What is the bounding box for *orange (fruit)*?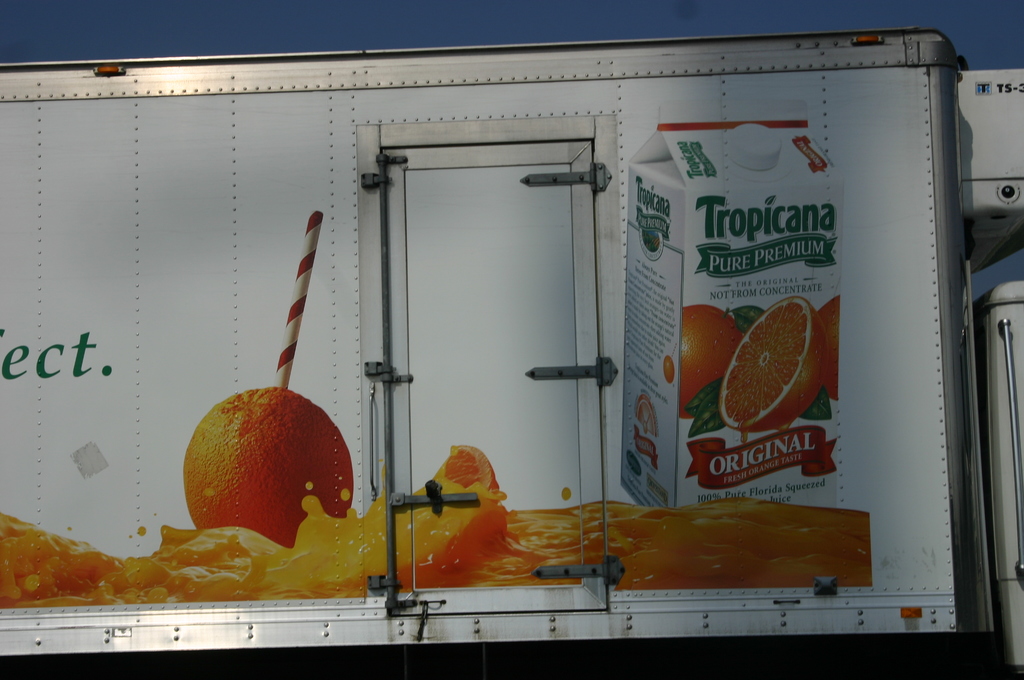
bbox=(176, 385, 350, 549).
